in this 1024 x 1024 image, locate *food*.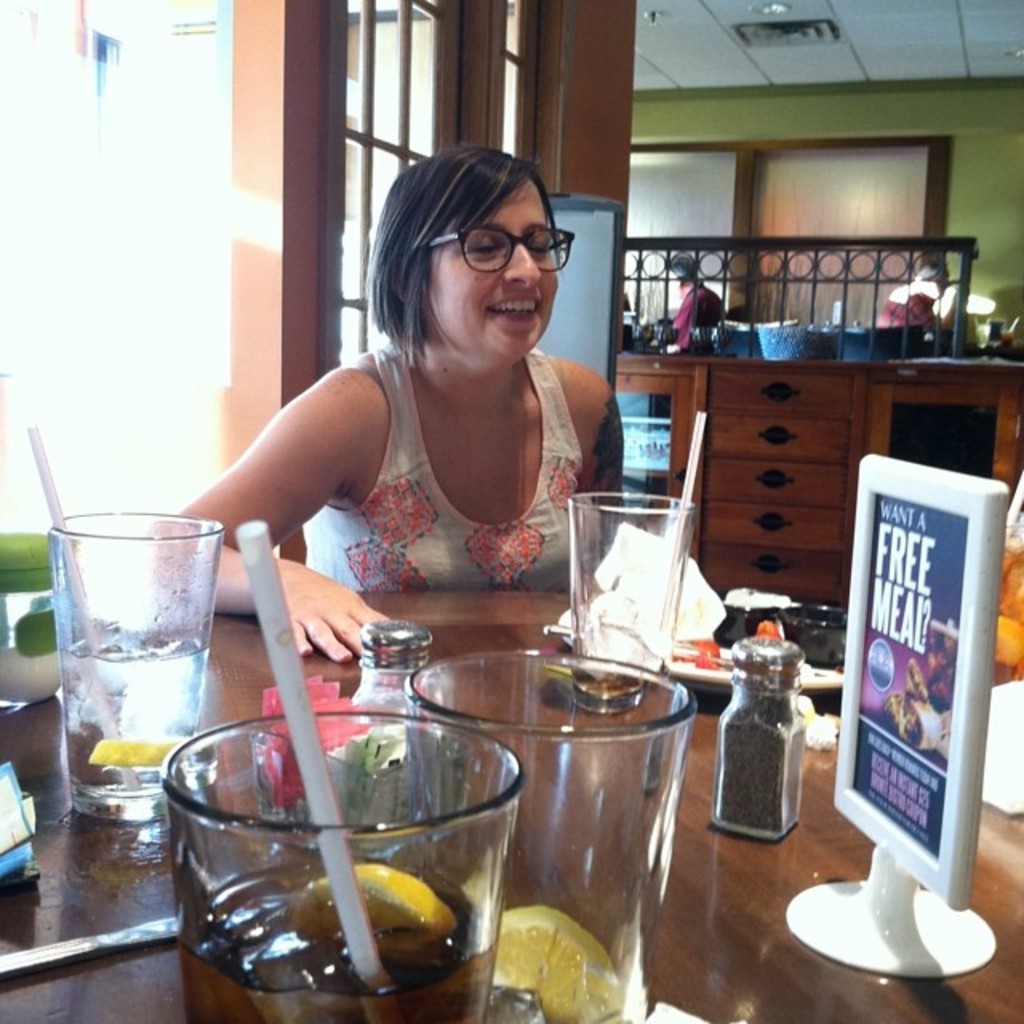
Bounding box: 75/733/208/773.
